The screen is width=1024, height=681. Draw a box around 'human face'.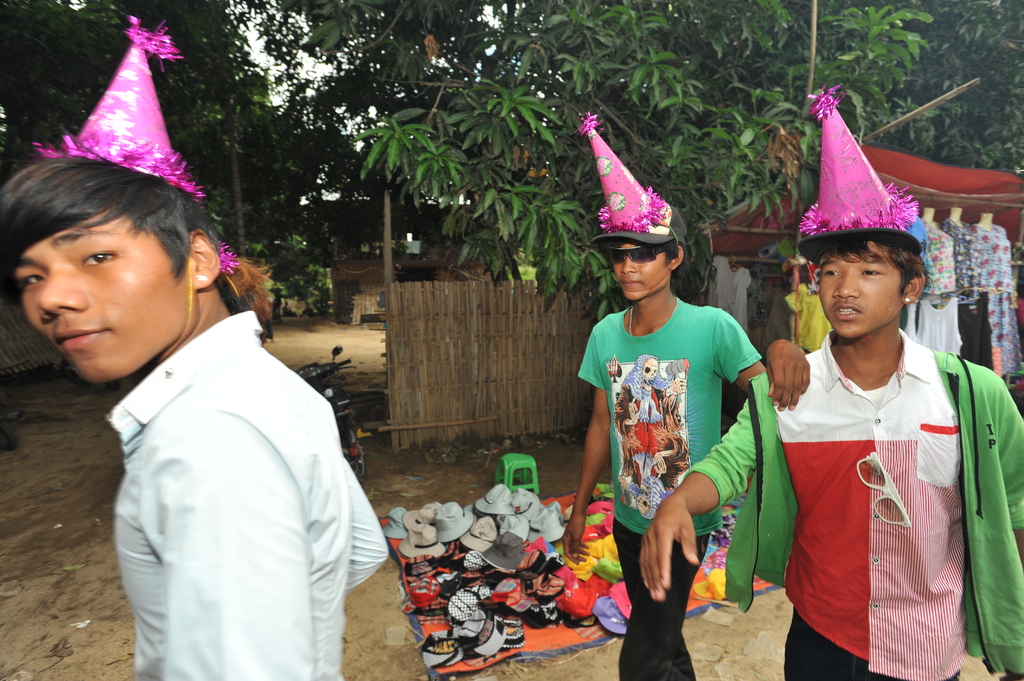
box=[612, 239, 668, 300].
